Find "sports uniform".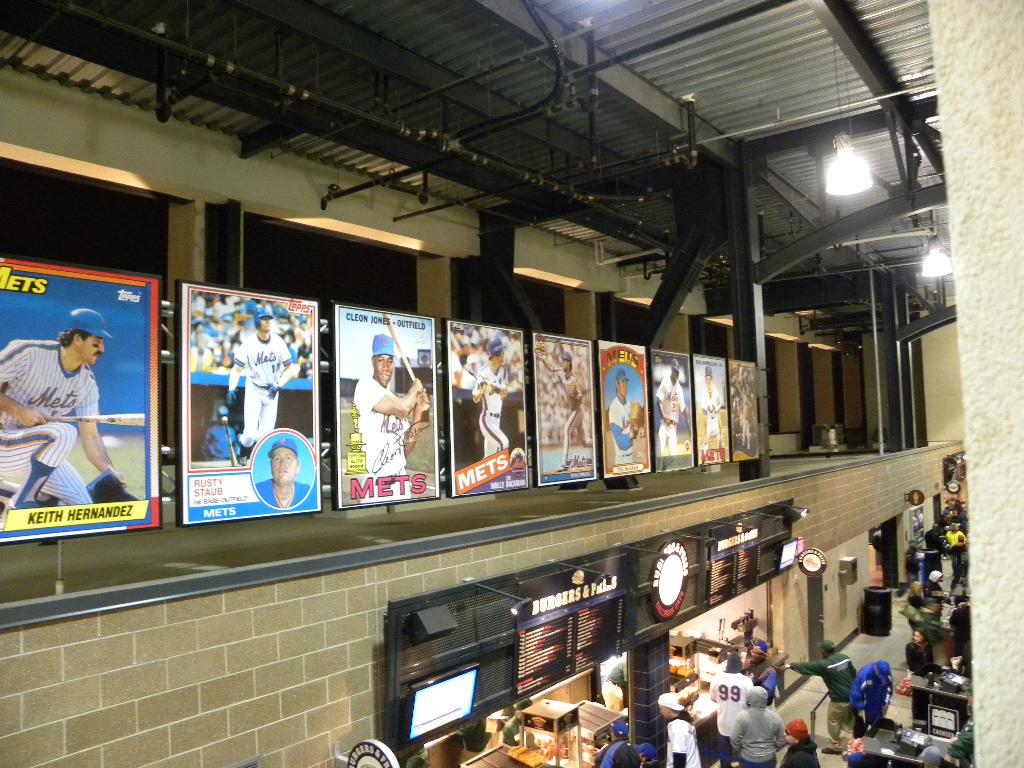
10/321/120/534.
